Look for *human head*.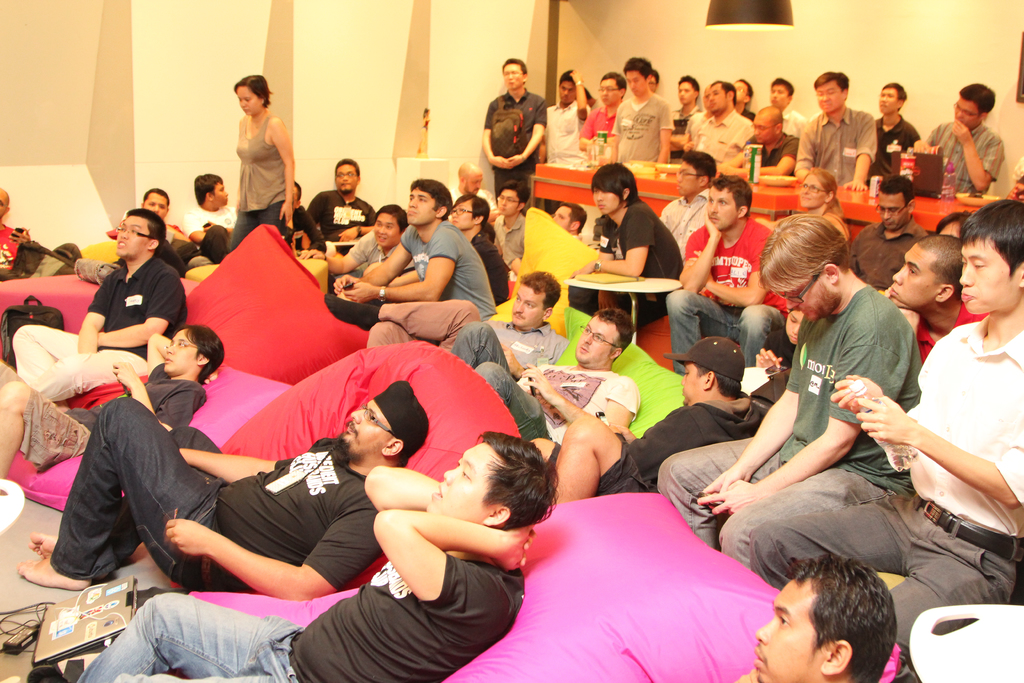
Found: crop(956, 199, 1023, 315).
